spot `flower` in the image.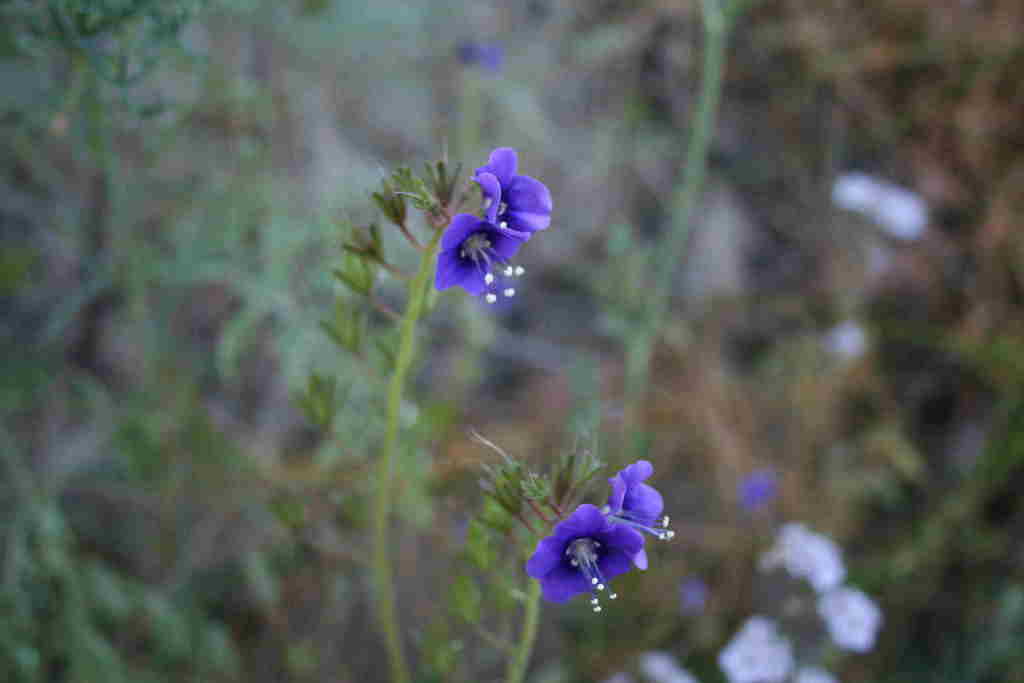
`flower` found at crop(815, 584, 890, 656).
